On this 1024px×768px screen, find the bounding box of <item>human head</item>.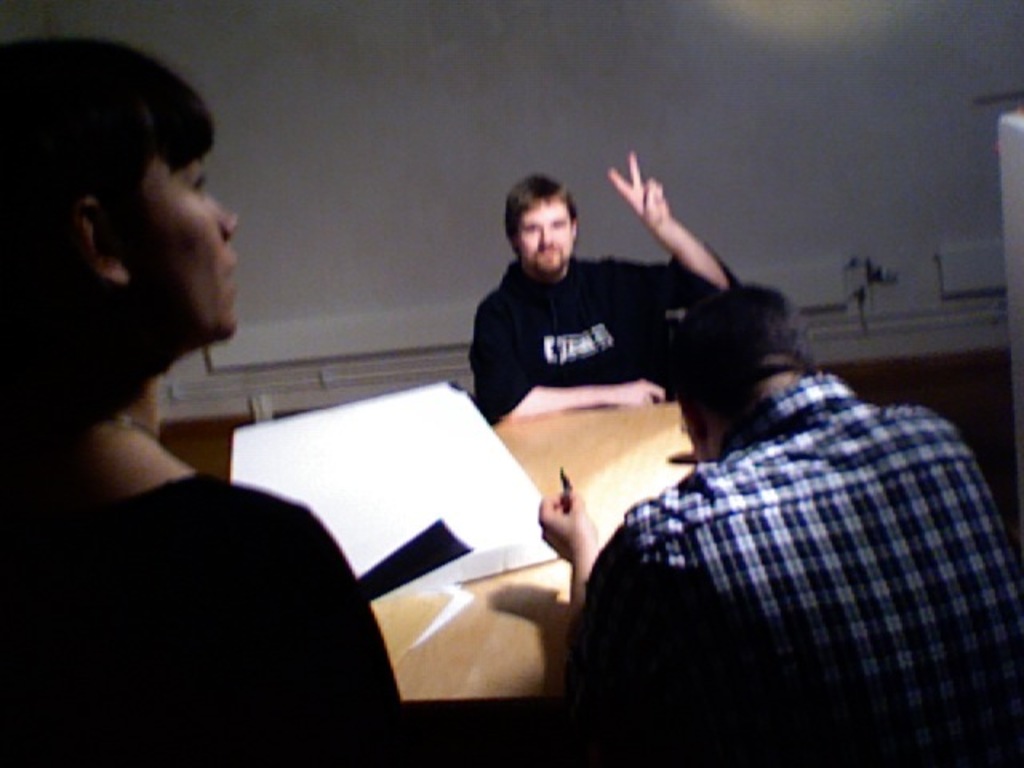
Bounding box: 670 280 826 462.
